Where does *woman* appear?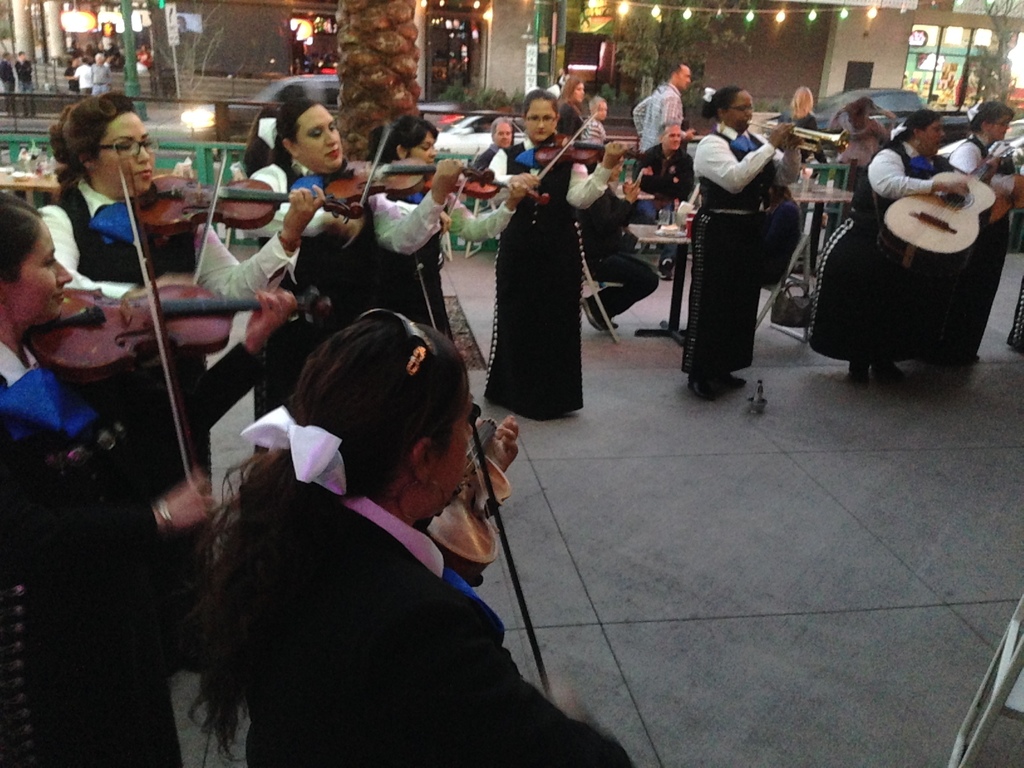
Appears at rect(364, 115, 540, 374).
